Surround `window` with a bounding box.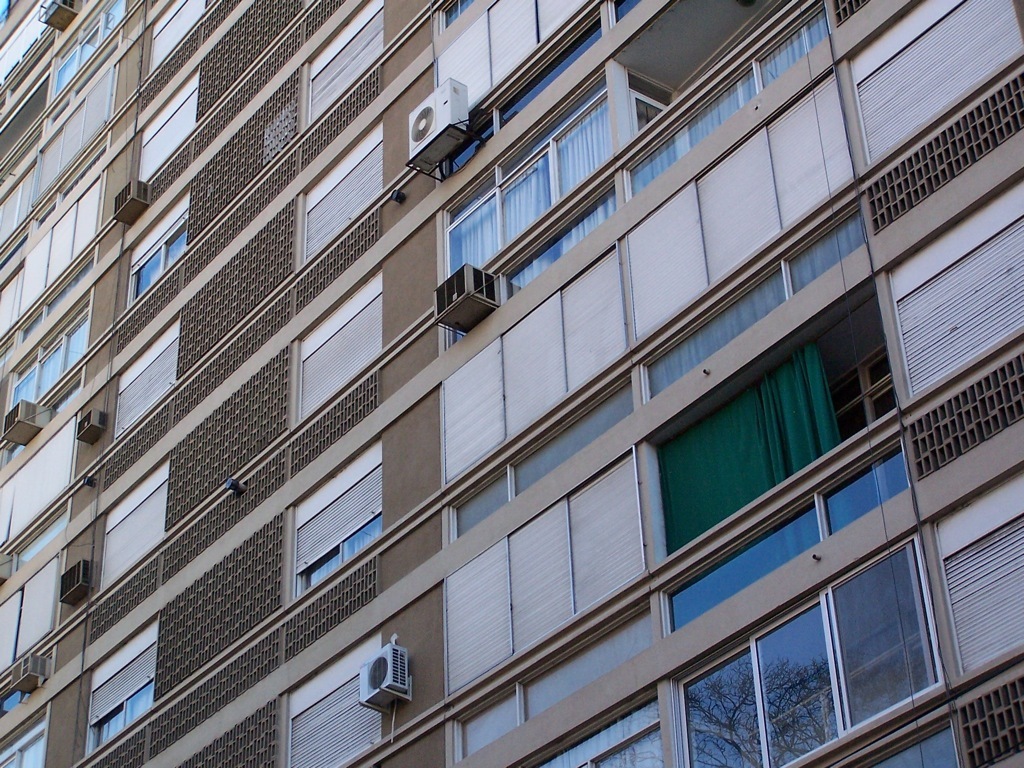
303, 0, 384, 125.
